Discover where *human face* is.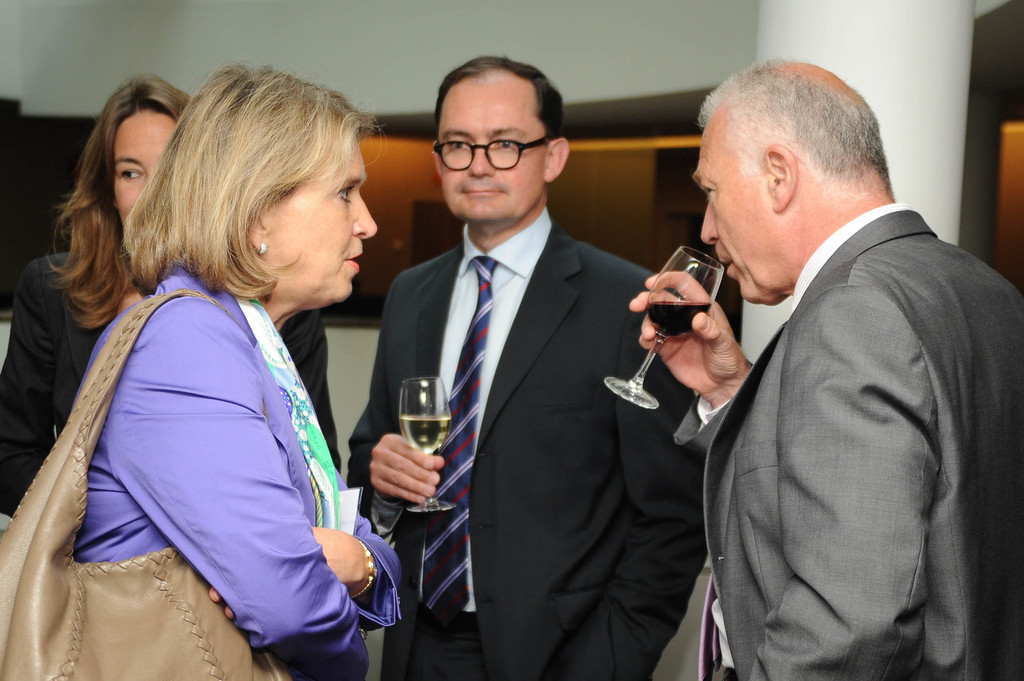
Discovered at <bbox>111, 117, 175, 225</bbox>.
